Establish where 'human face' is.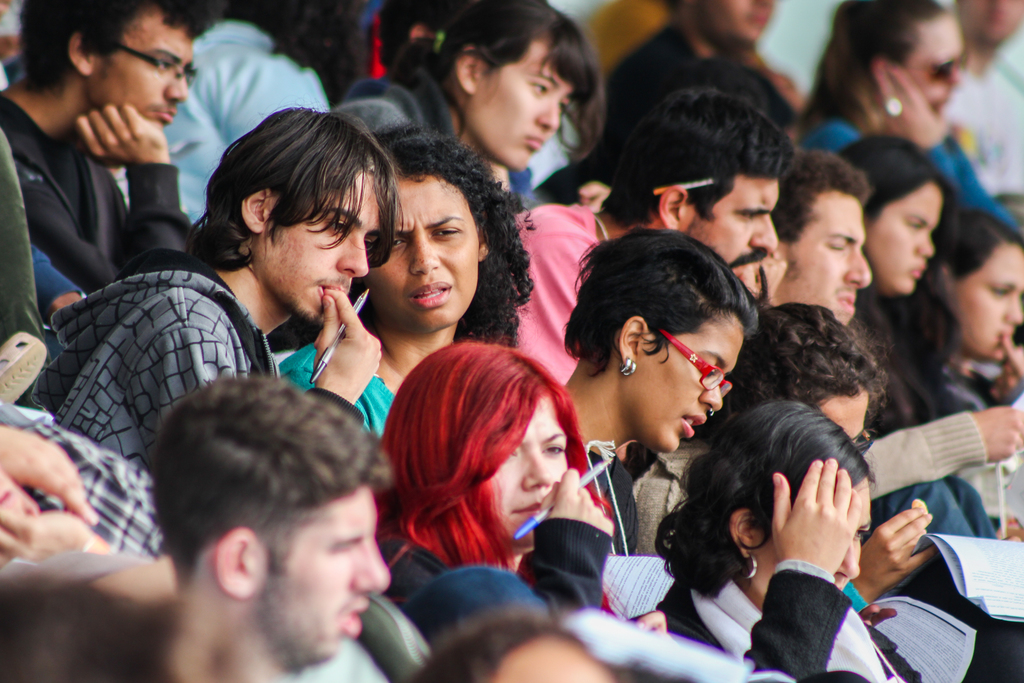
Established at rect(259, 481, 392, 661).
